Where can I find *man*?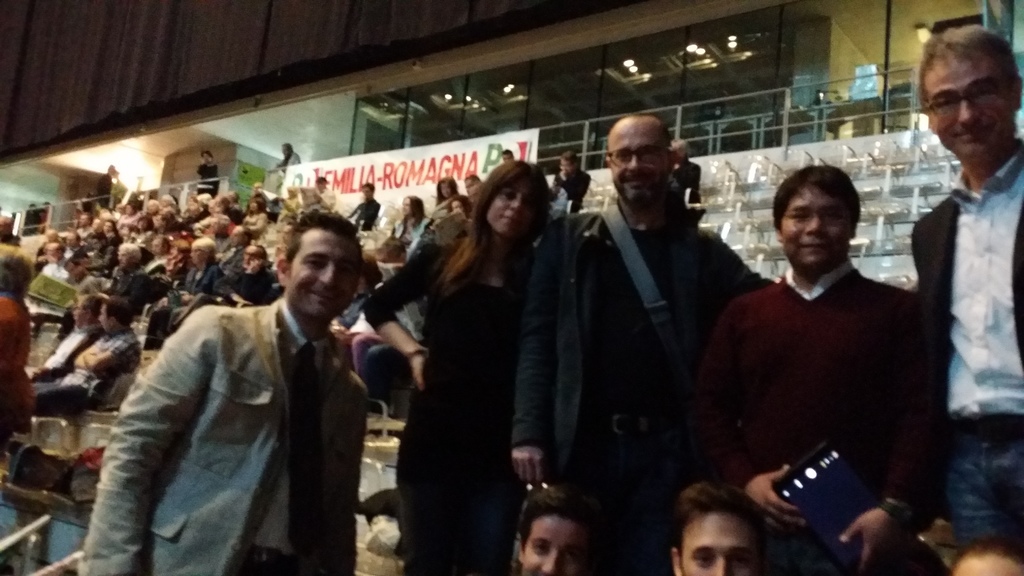
You can find it at locate(666, 486, 766, 575).
